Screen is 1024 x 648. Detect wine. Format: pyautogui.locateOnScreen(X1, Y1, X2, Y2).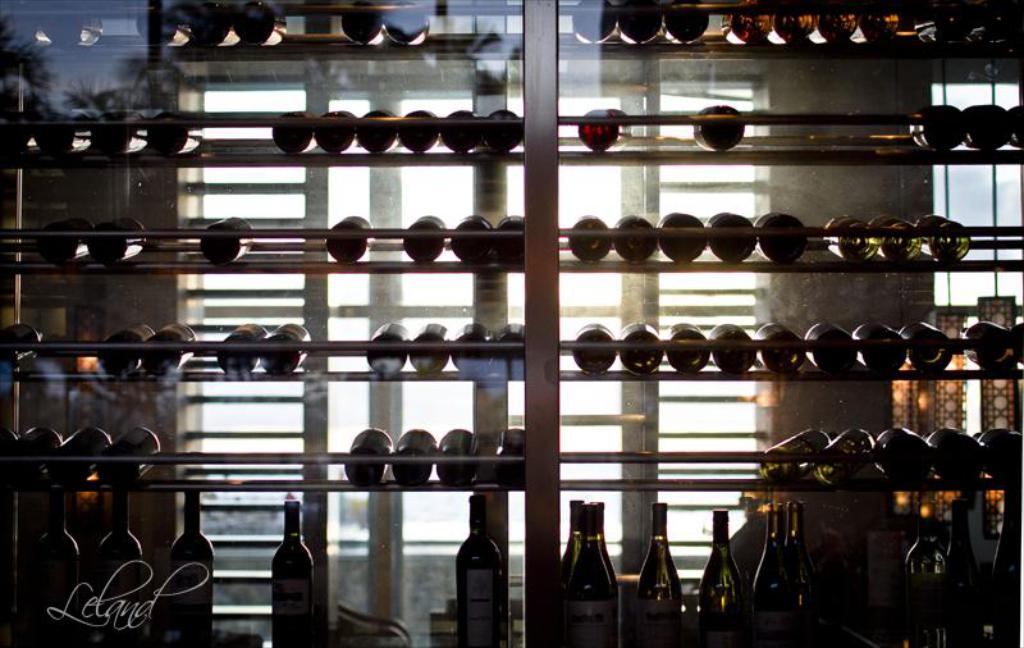
pyautogui.locateOnScreen(634, 503, 682, 647).
